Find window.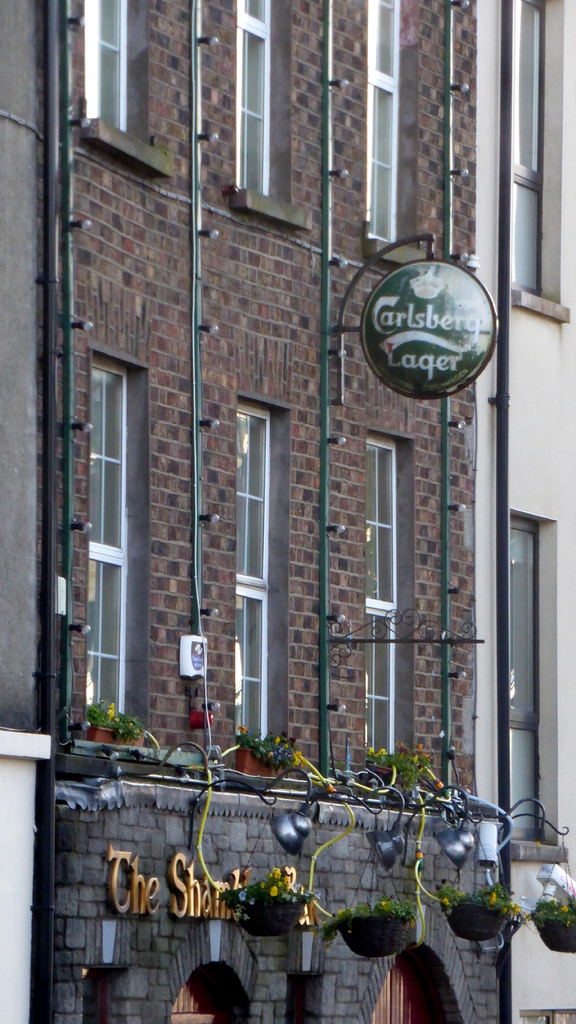
<box>231,0,273,197</box>.
